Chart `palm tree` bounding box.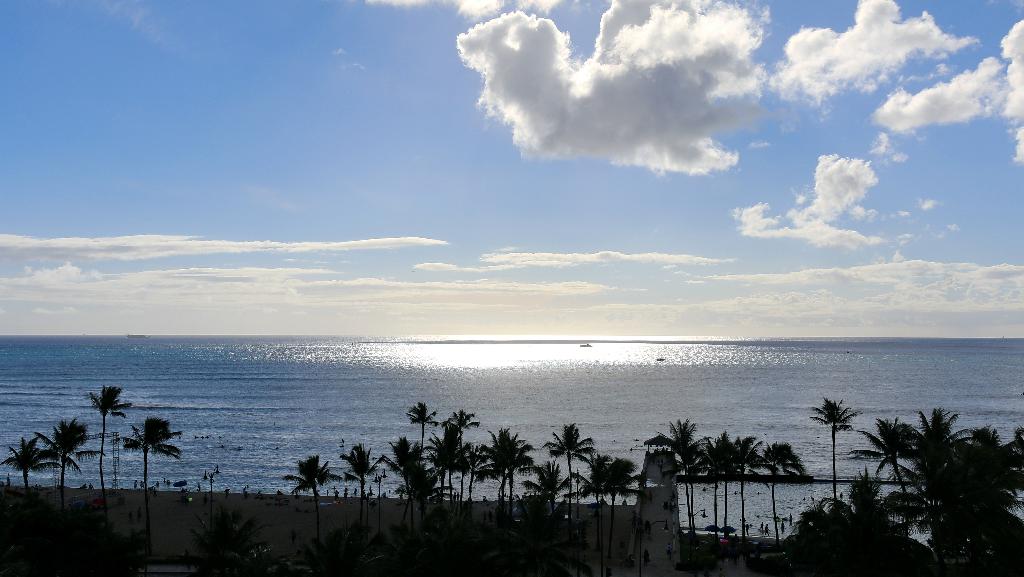
Charted: 272 445 332 516.
